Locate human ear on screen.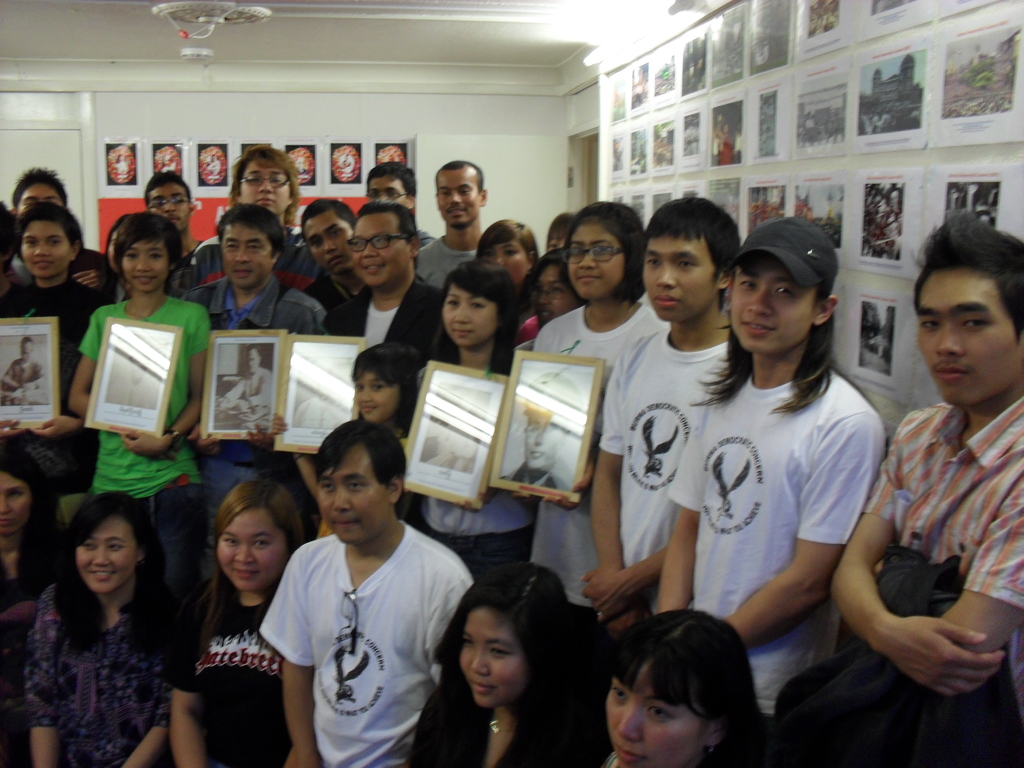
On screen at [left=410, top=232, right=422, bottom=255].
